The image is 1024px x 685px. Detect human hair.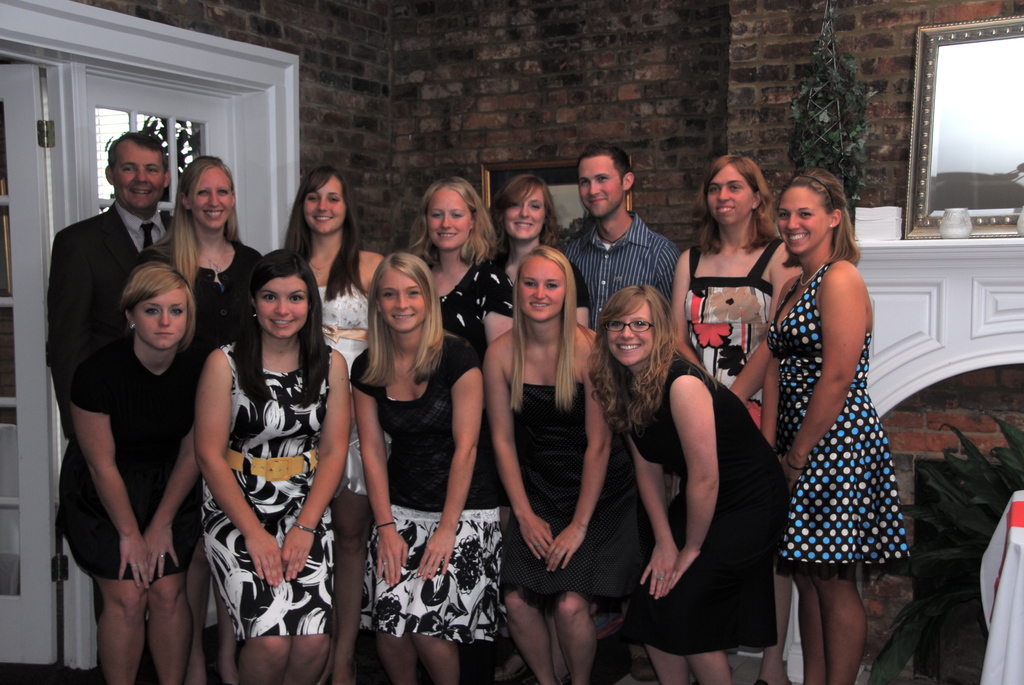
Detection: box(576, 144, 634, 187).
